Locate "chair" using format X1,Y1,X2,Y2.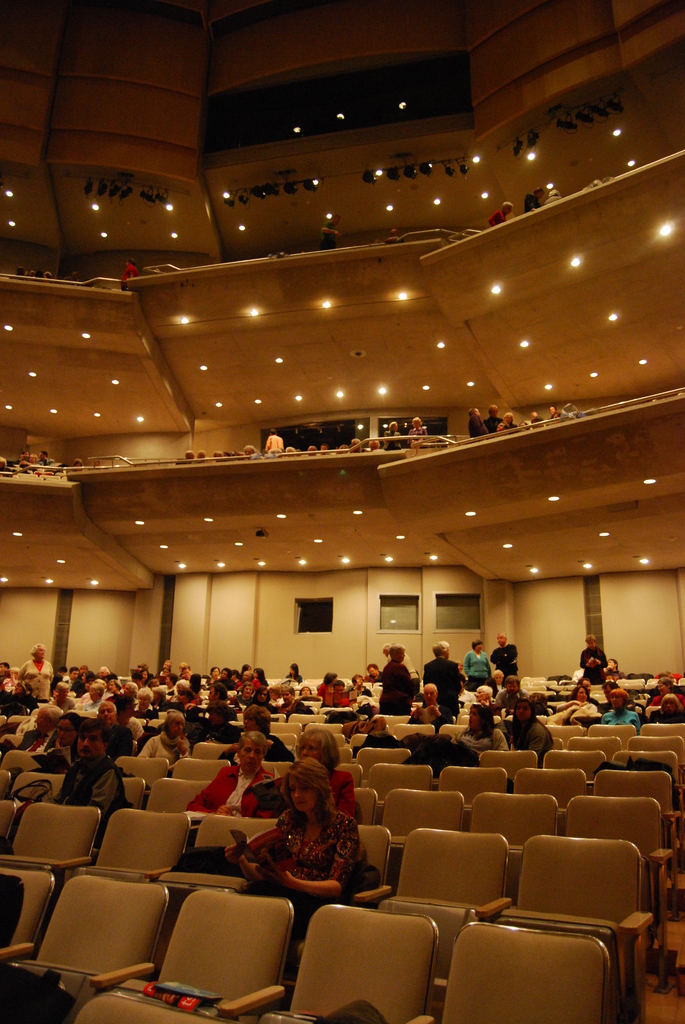
264,899,435,1023.
